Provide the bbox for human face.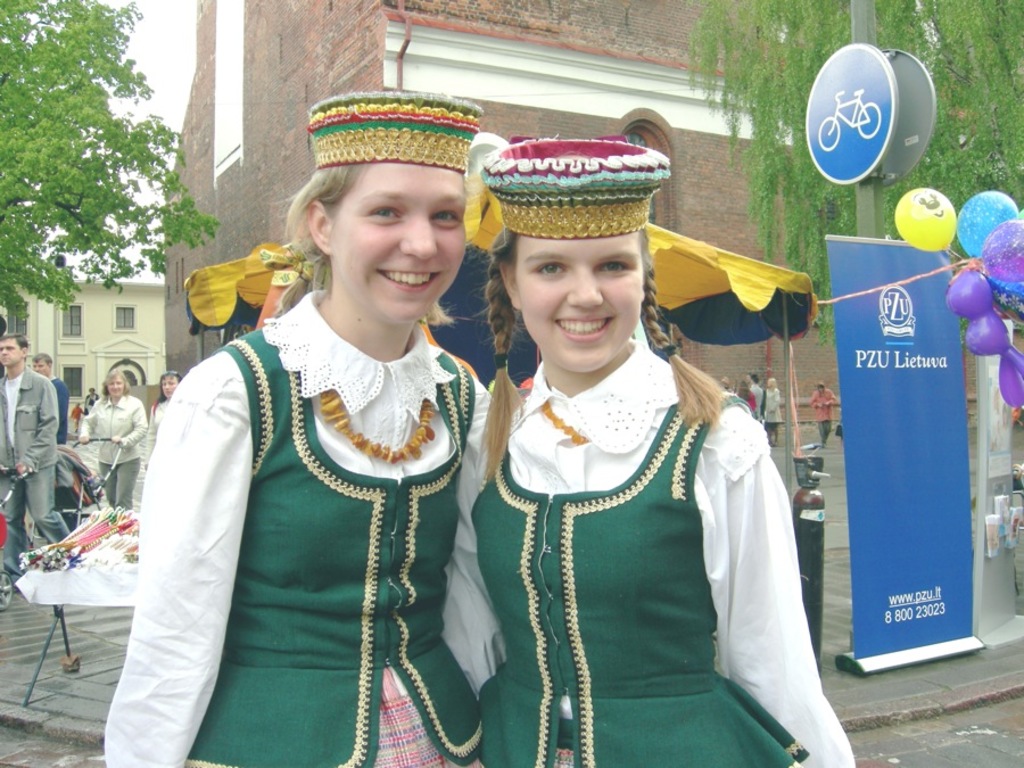
pyautogui.locateOnScreen(507, 231, 642, 370).
